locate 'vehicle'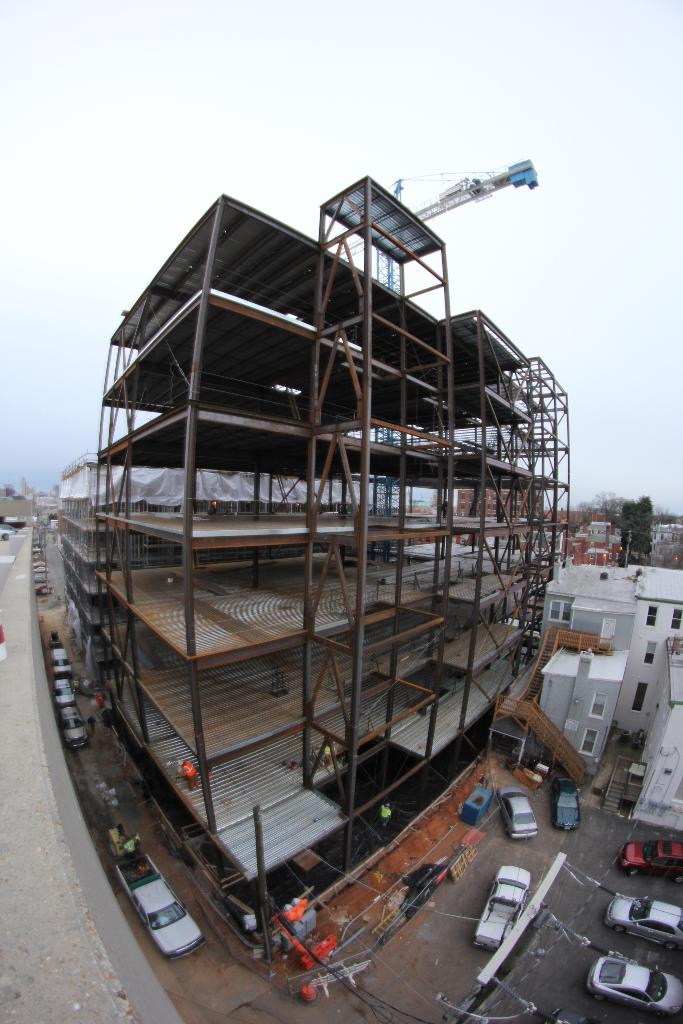
Rect(550, 788, 587, 832)
